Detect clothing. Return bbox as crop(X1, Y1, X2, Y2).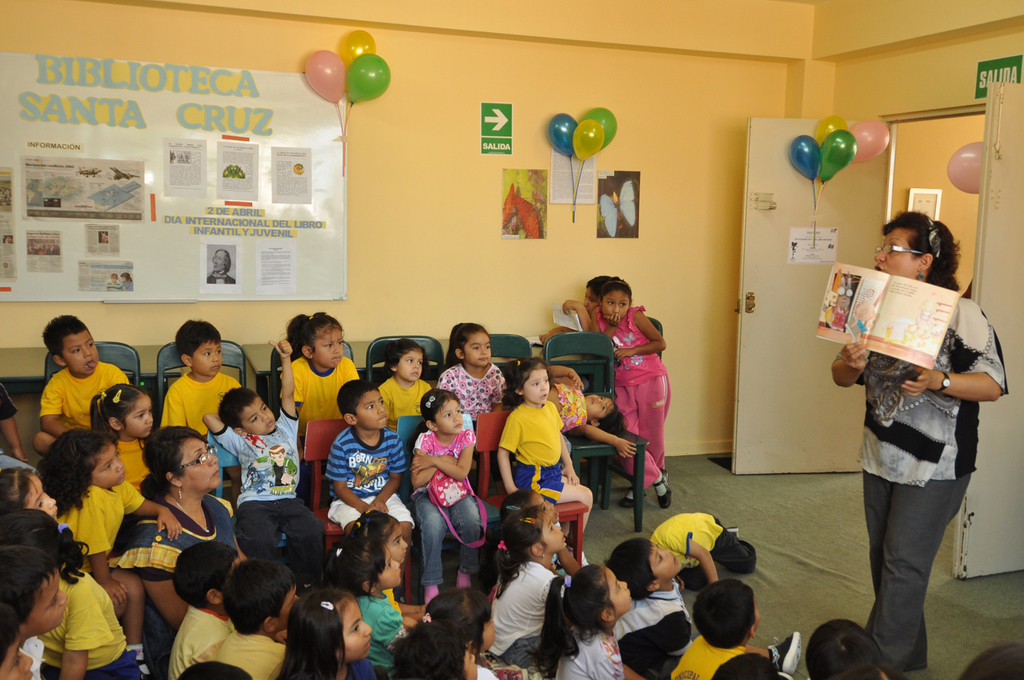
crop(205, 268, 237, 286).
